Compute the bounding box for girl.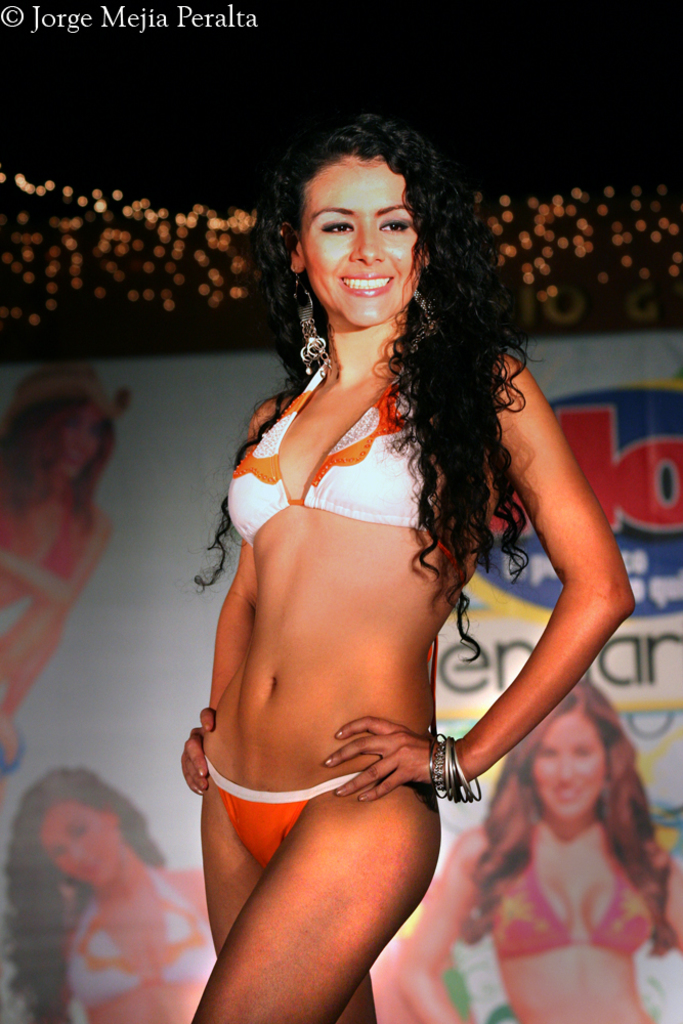
bbox(0, 767, 213, 1023).
